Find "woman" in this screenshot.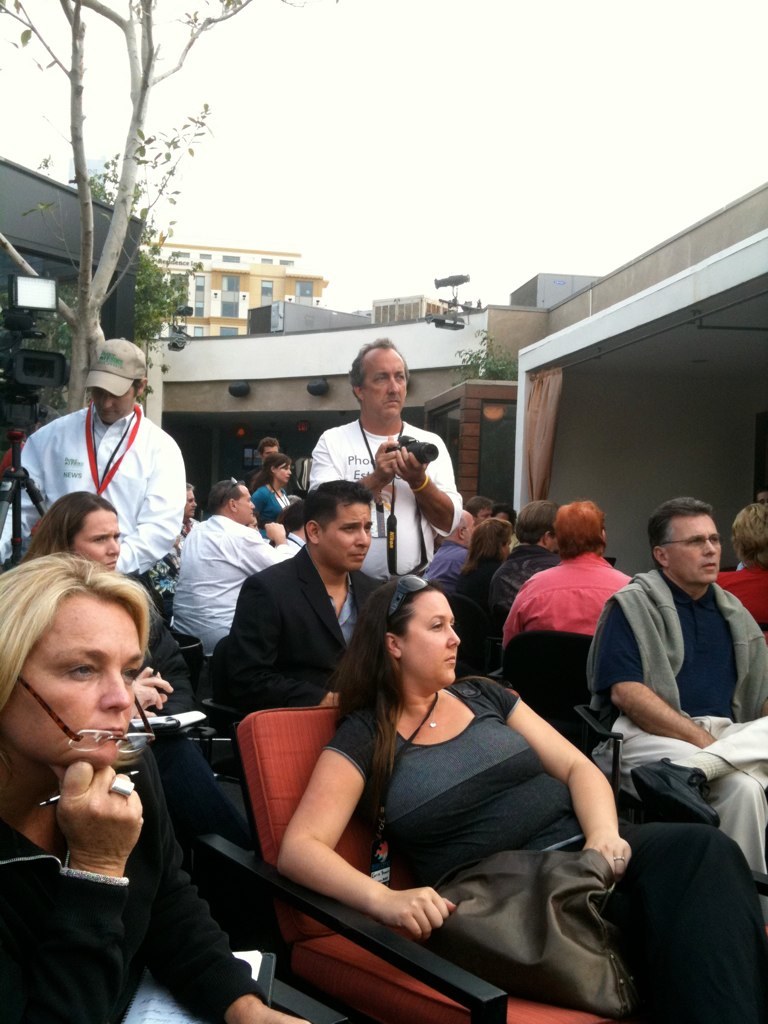
The bounding box for "woman" is bbox=(18, 489, 190, 706).
